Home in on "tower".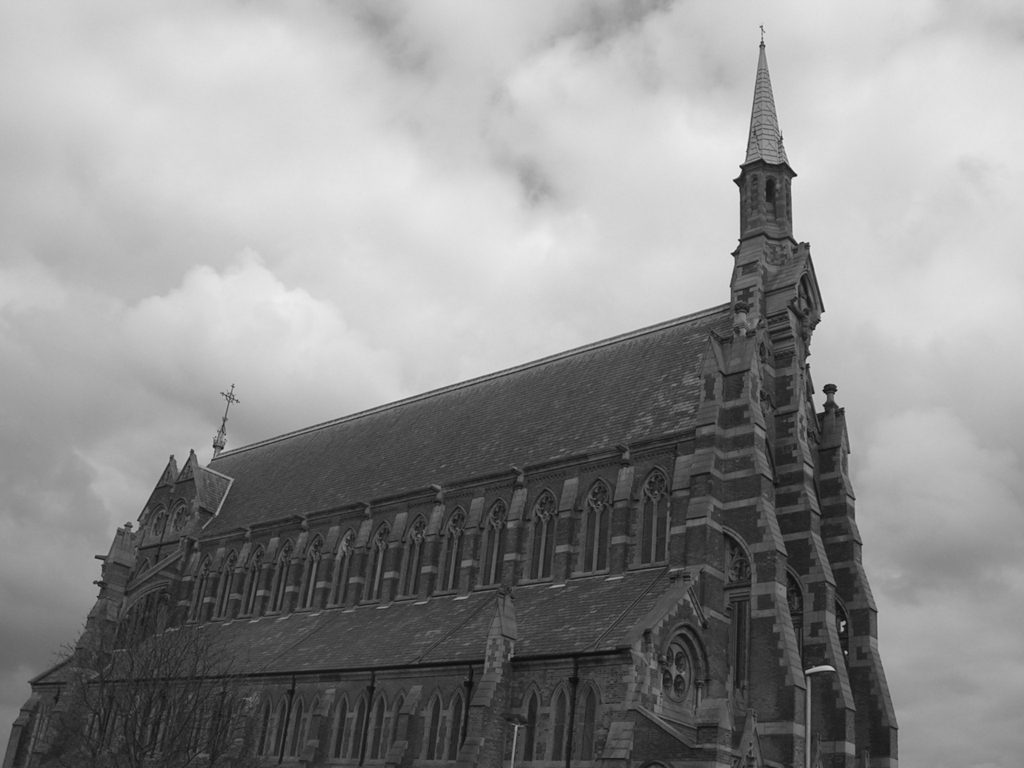
Homed in at (left=2, top=27, right=897, bottom=767).
